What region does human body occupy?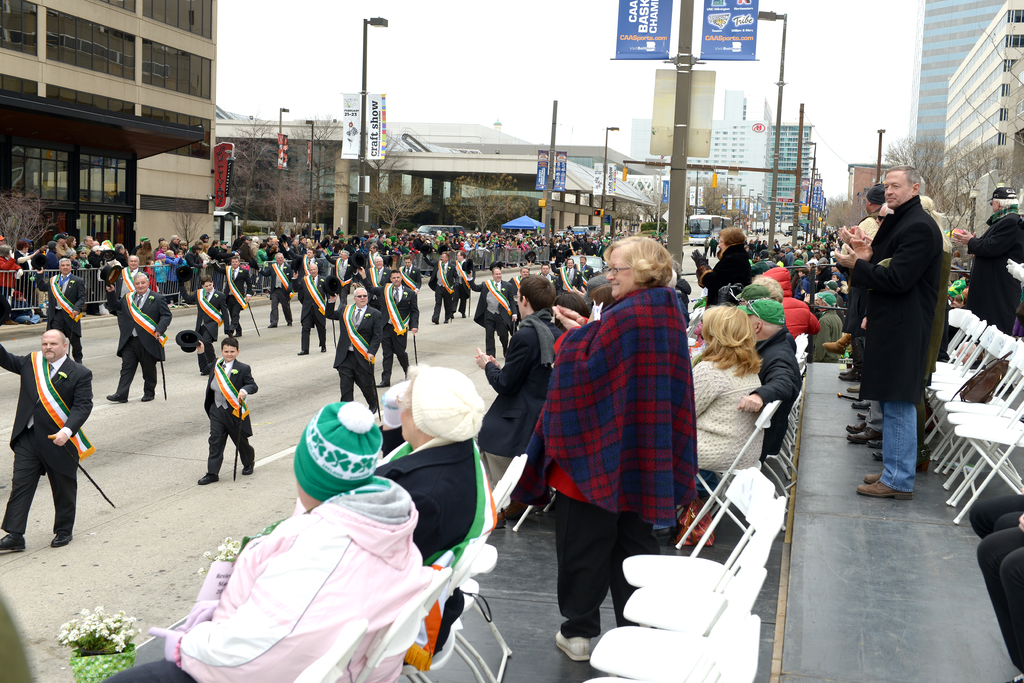
(827, 194, 948, 506).
